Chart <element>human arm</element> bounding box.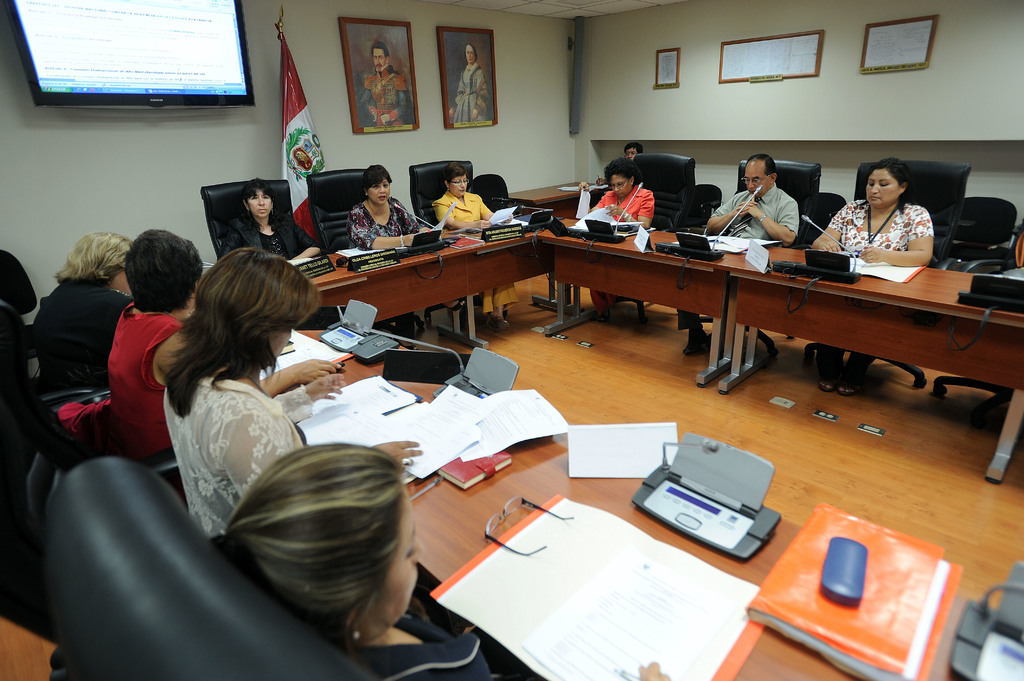
Charted: <region>248, 357, 344, 395</region>.
